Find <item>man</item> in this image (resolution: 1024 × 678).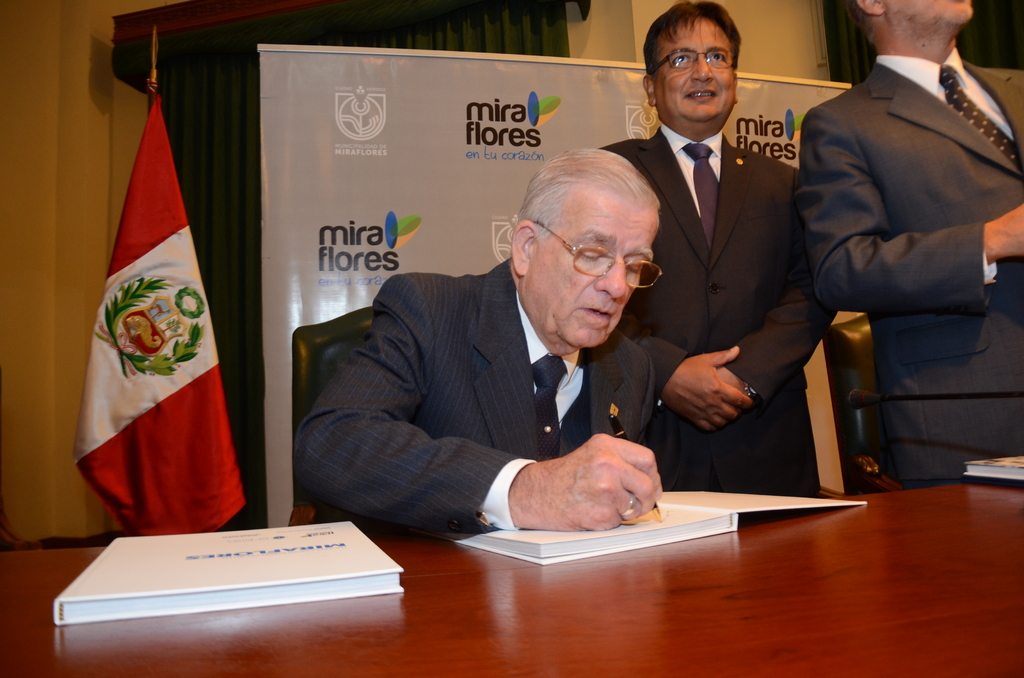
297, 159, 726, 553.
